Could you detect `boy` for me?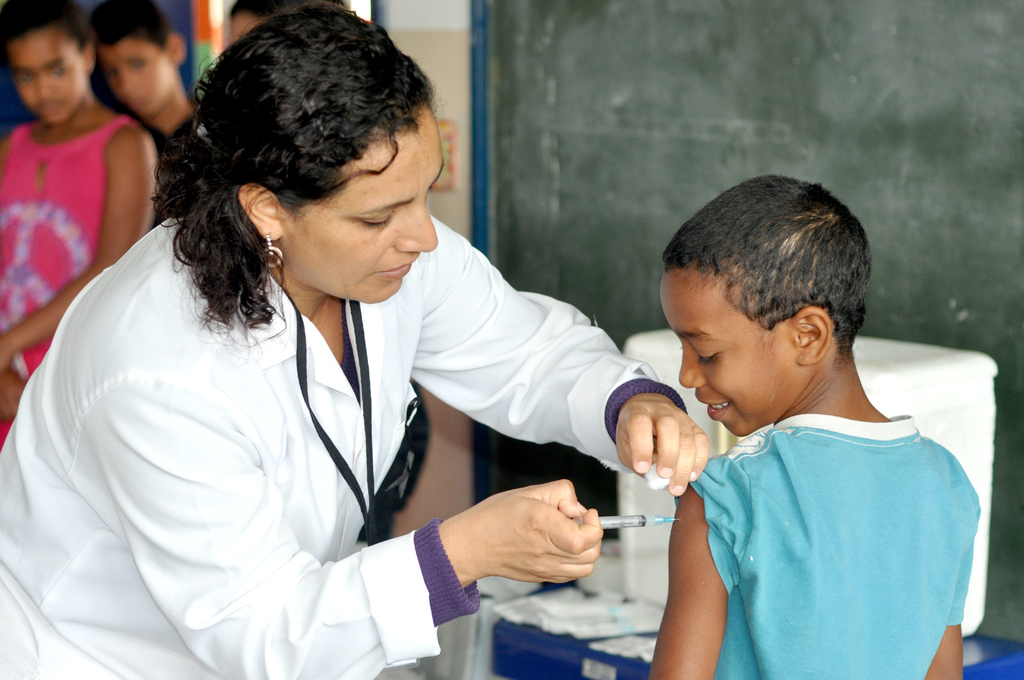
Detection result: pyautogui.locateOnScreen(84, 0, 221, 203).
